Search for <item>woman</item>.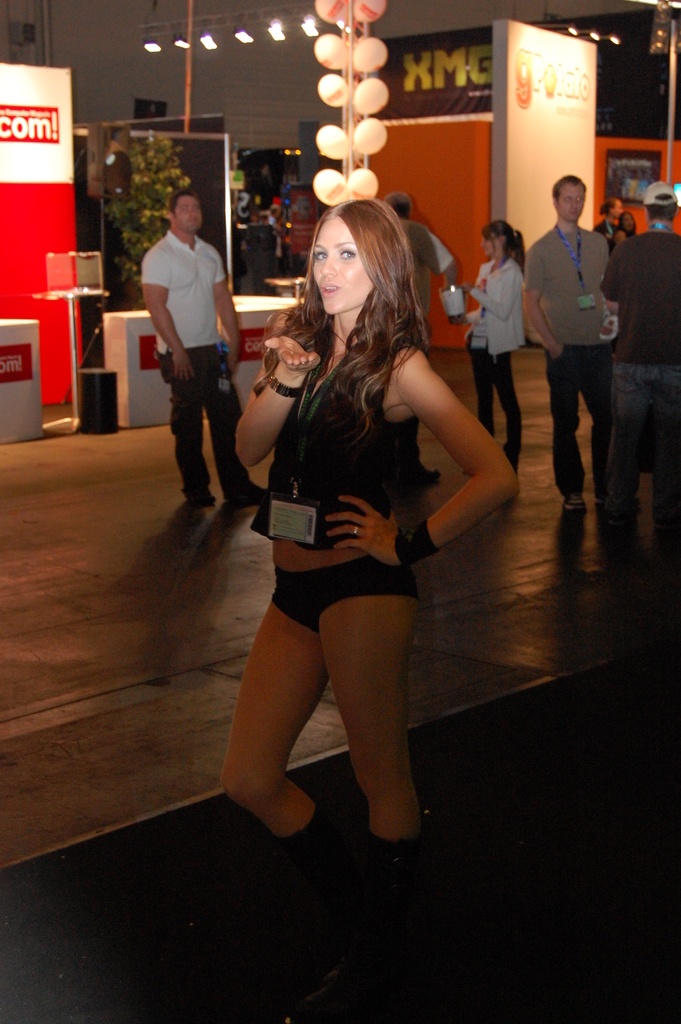
Found at bbox=(441, 217, 527, 486).
